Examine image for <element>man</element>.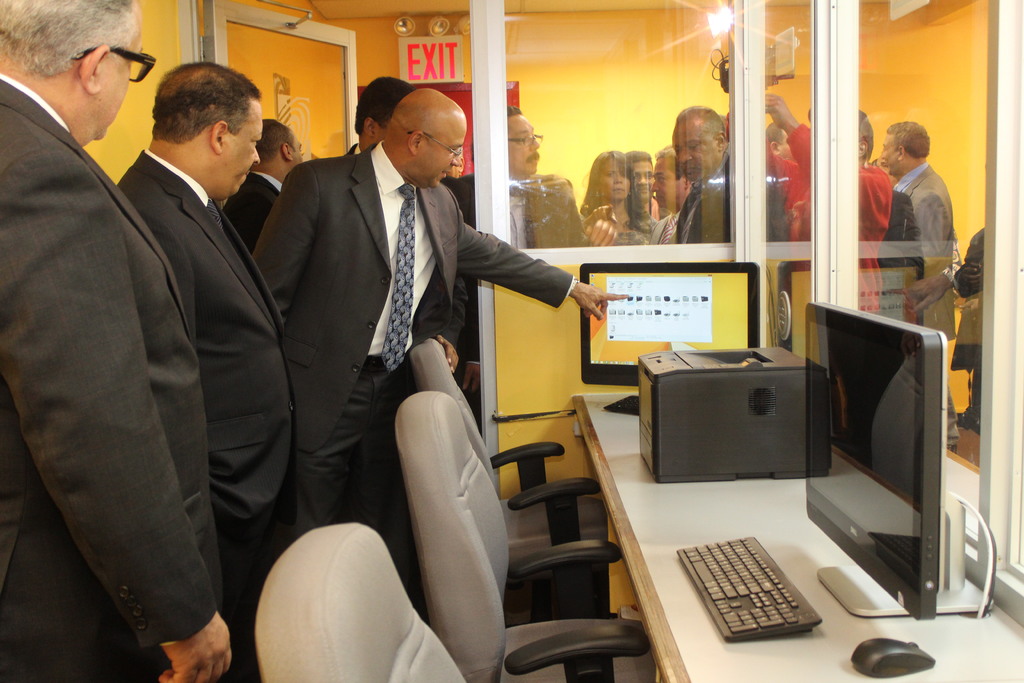
Examination result: x1=451, y1=102, x2=610, y2=248.
